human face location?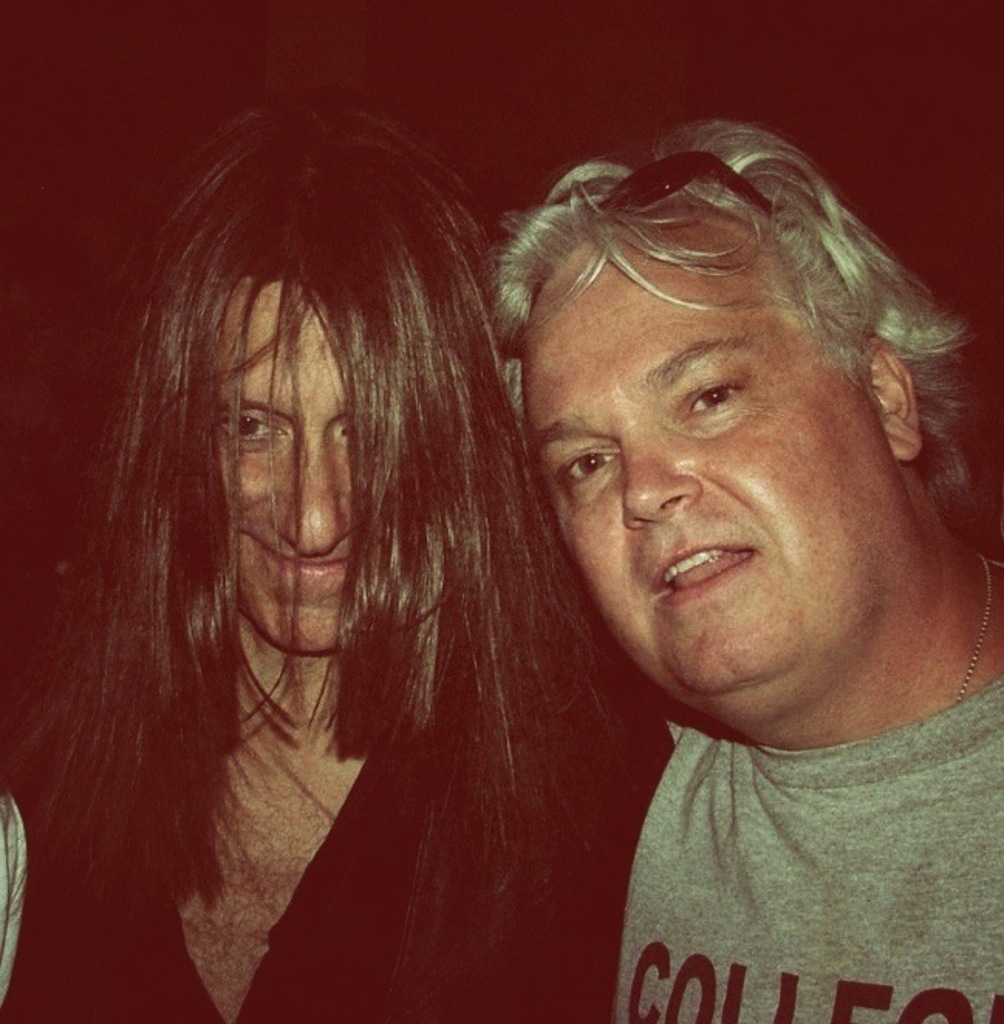
left=234, top=263, right=382, bottom=665
